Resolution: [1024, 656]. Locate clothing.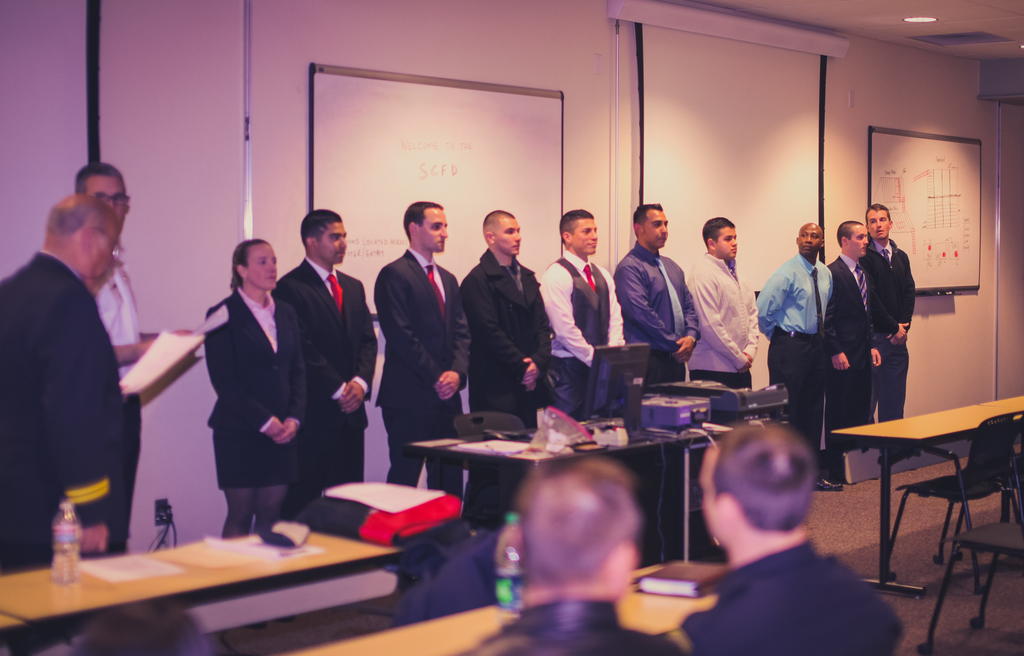
l=454, t=243, r=557, b=529.
